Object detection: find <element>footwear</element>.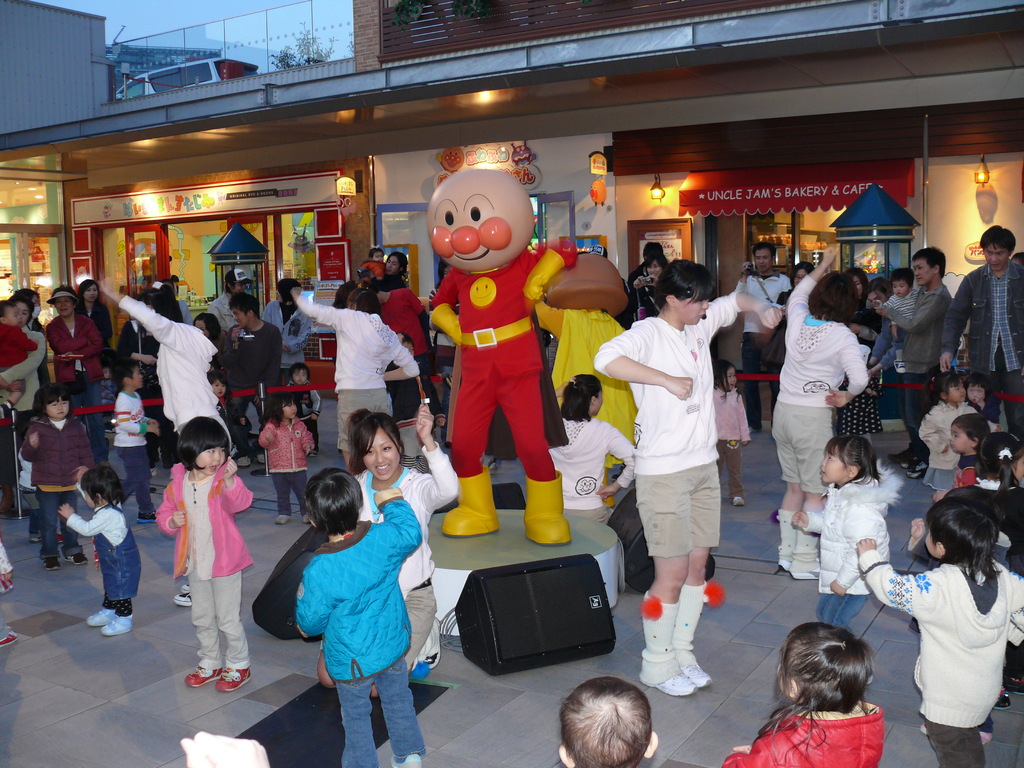
select_region(136, 502, 156, 518).
